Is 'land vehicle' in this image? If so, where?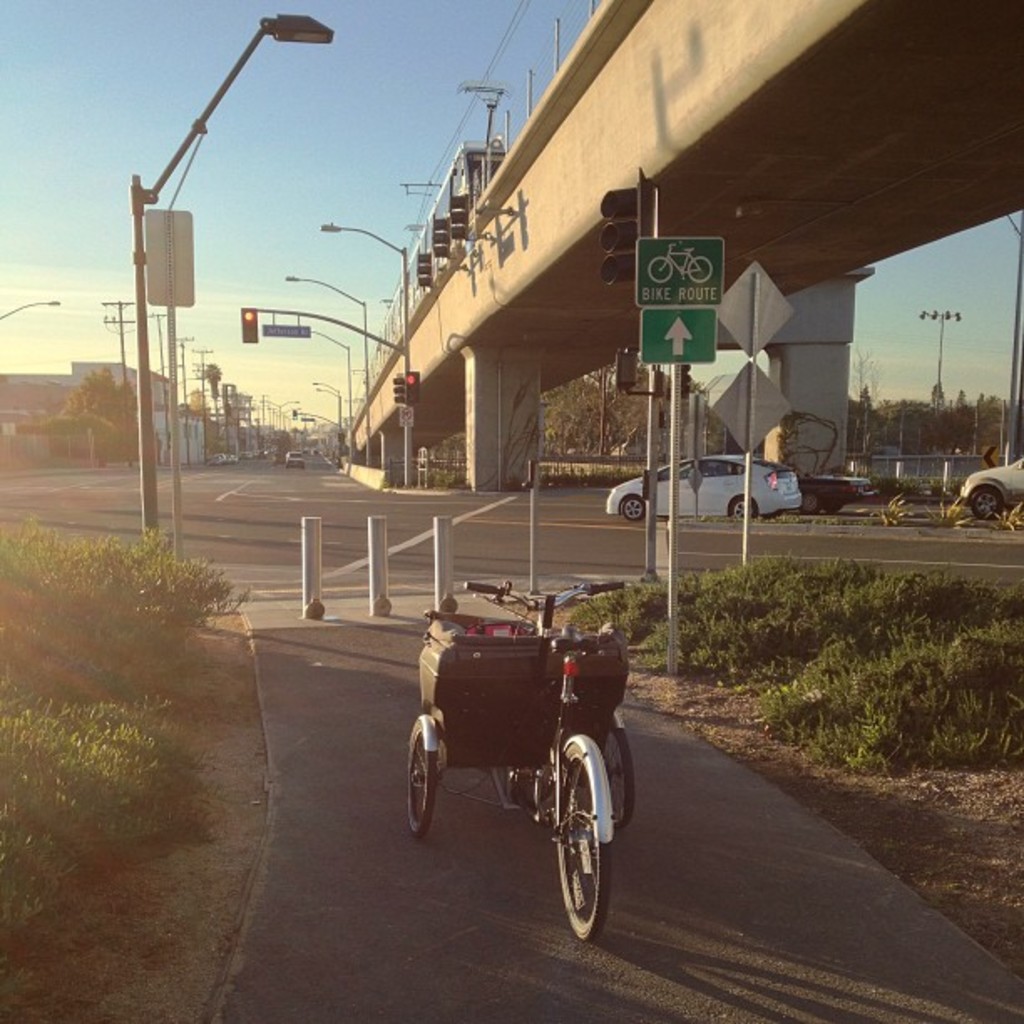
Yes, at <region>604, 448, 798, 524</region>.
